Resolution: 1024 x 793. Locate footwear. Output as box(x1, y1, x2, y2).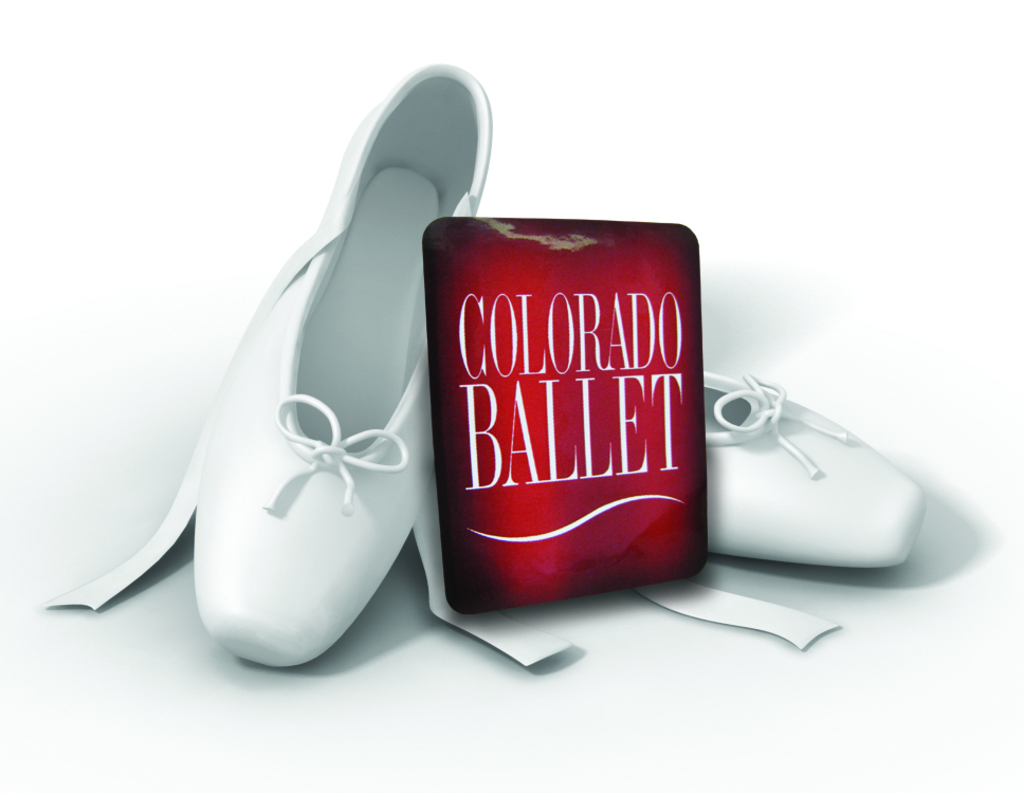
box(703, 380, 934, 571).
